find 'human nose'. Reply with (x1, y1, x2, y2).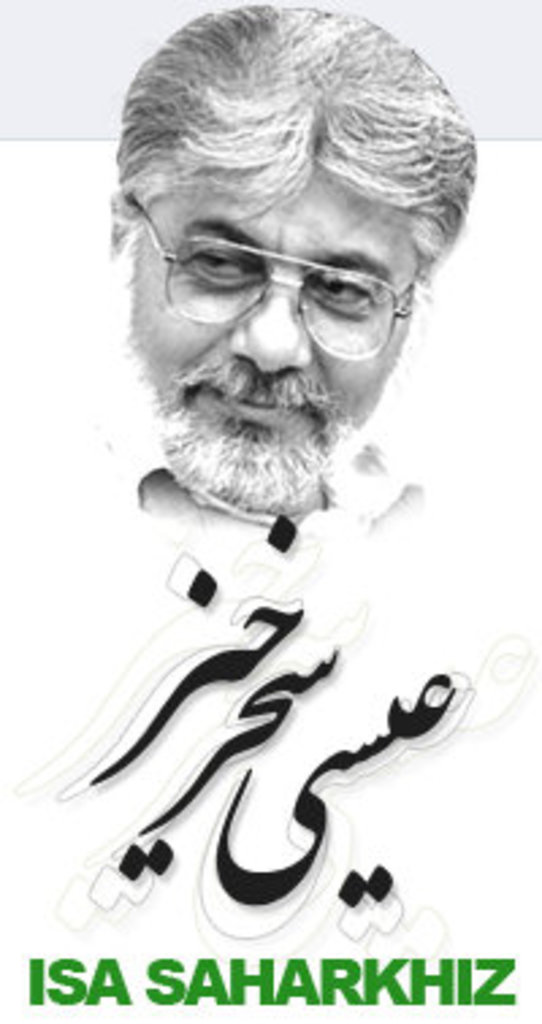
(230, 276, 312, 363).
